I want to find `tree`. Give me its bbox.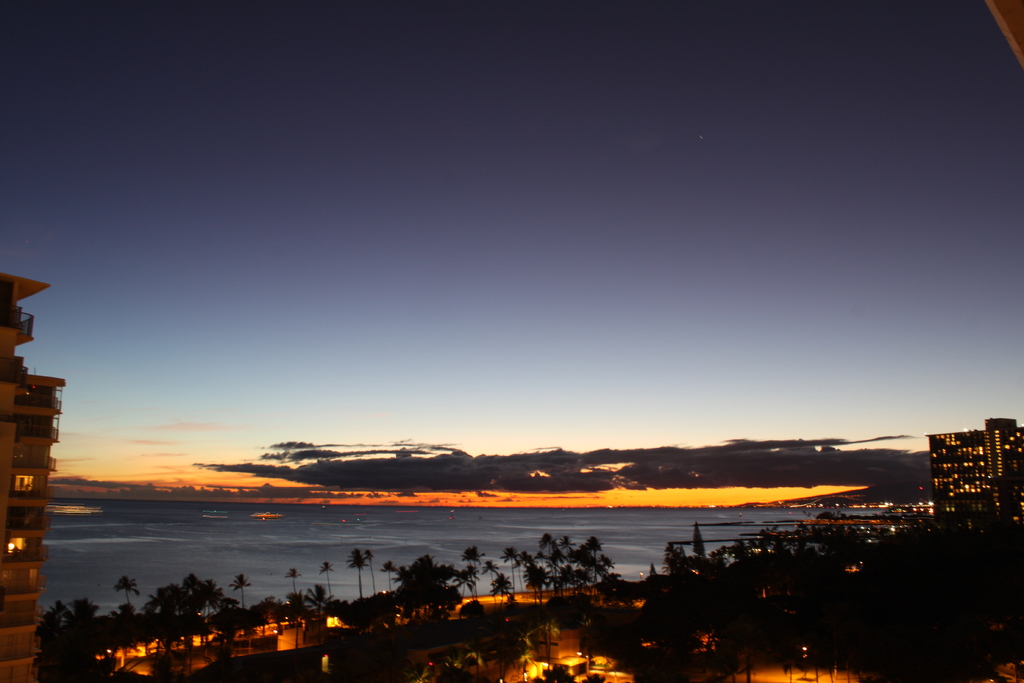
{"x1": 226, "y1": 575, "x2": 248, "y2": 608}.
